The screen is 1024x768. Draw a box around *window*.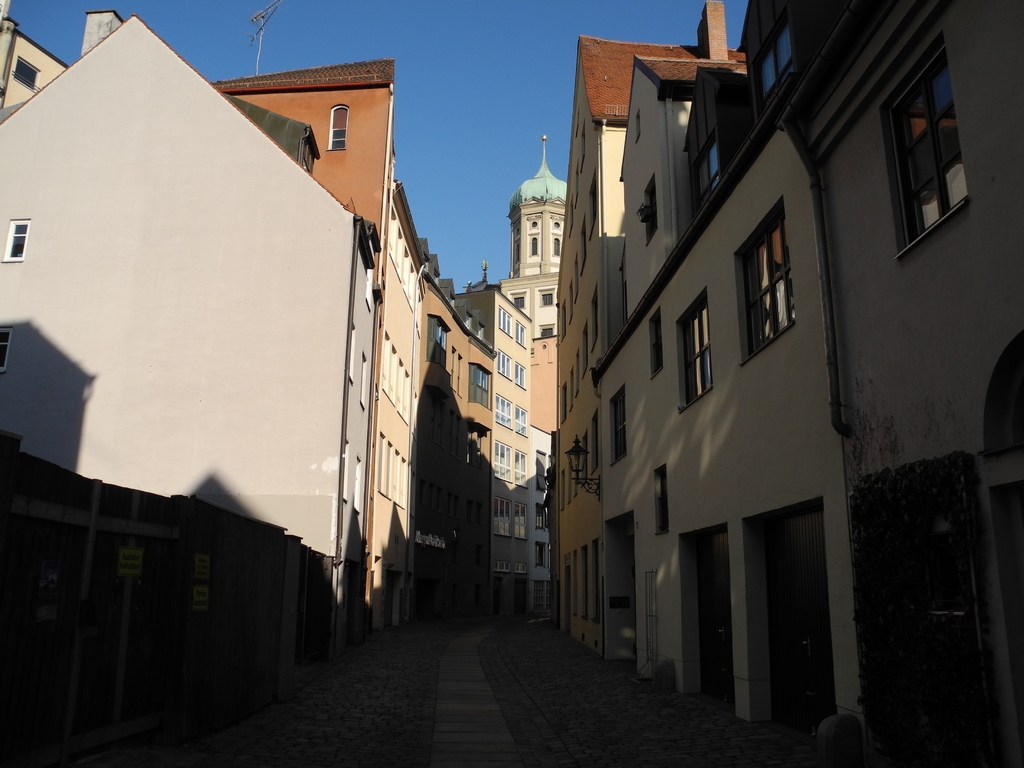
513 451 530 487.
